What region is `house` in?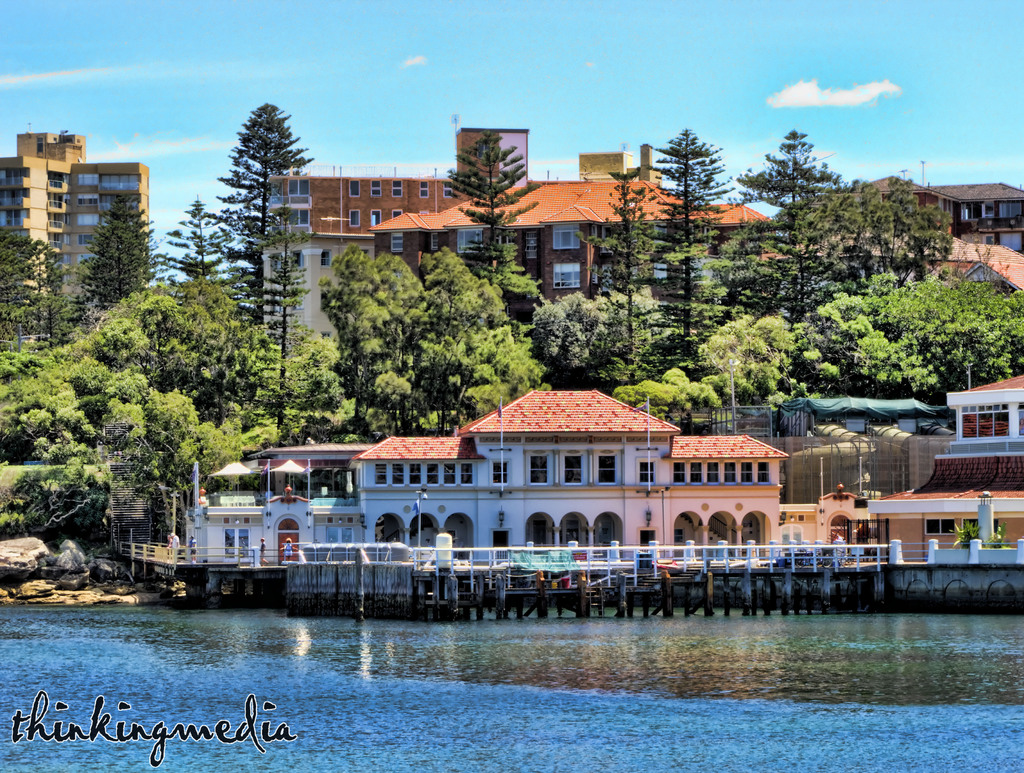
pyautogui.locateOnScreen(373, 154, 786, 320).
